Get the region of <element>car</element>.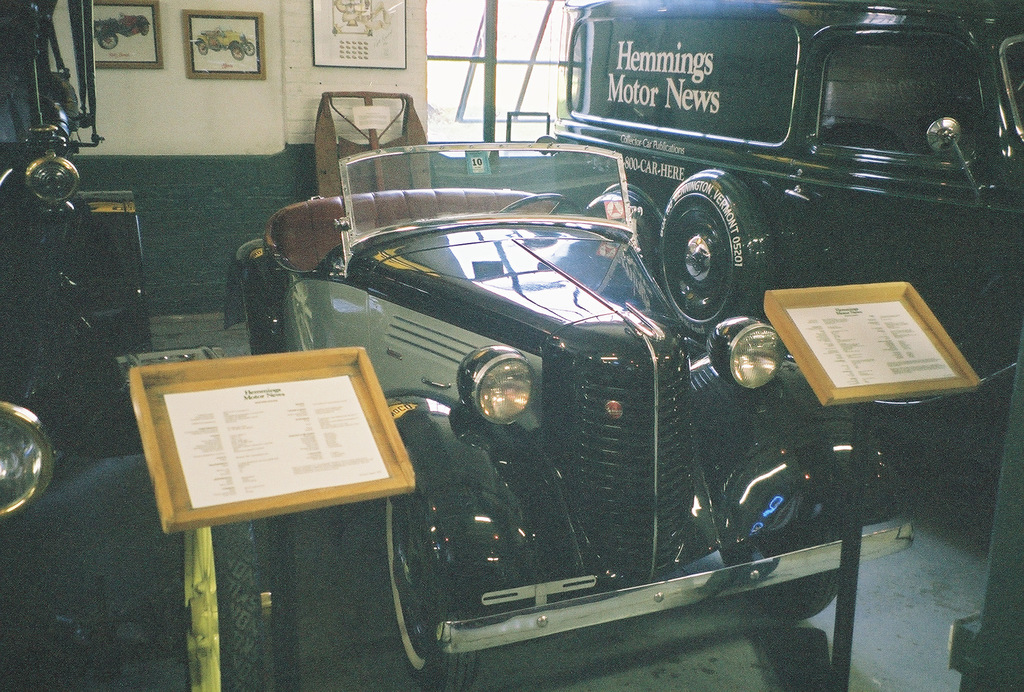
<region>220, 136, 911, 691</region>.
